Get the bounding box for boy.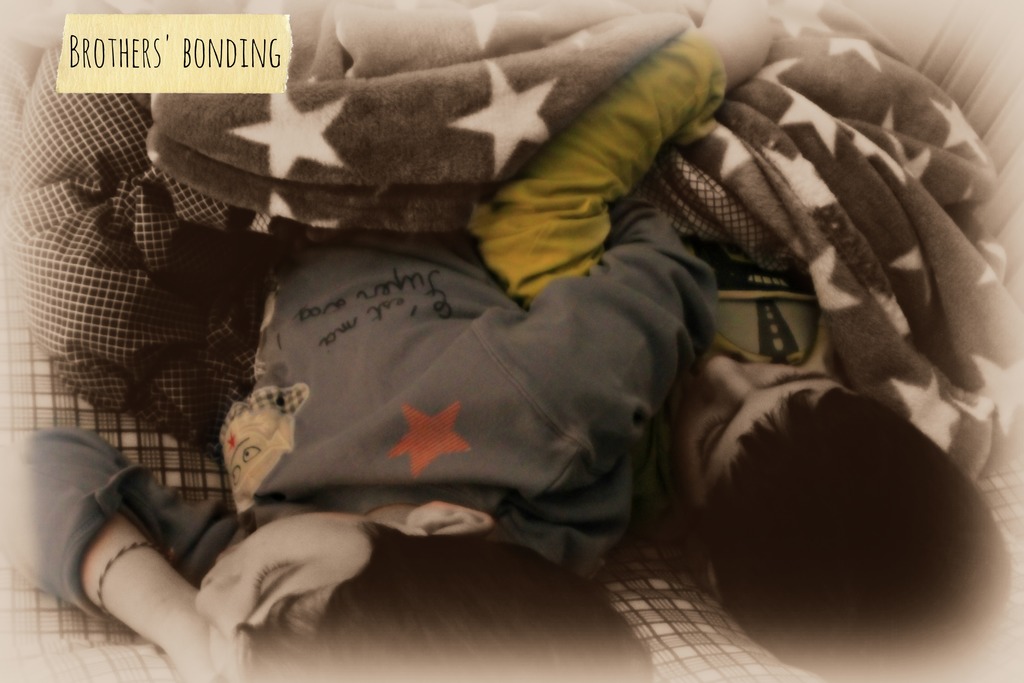
bbox=[651, 220, 1012, 682].
